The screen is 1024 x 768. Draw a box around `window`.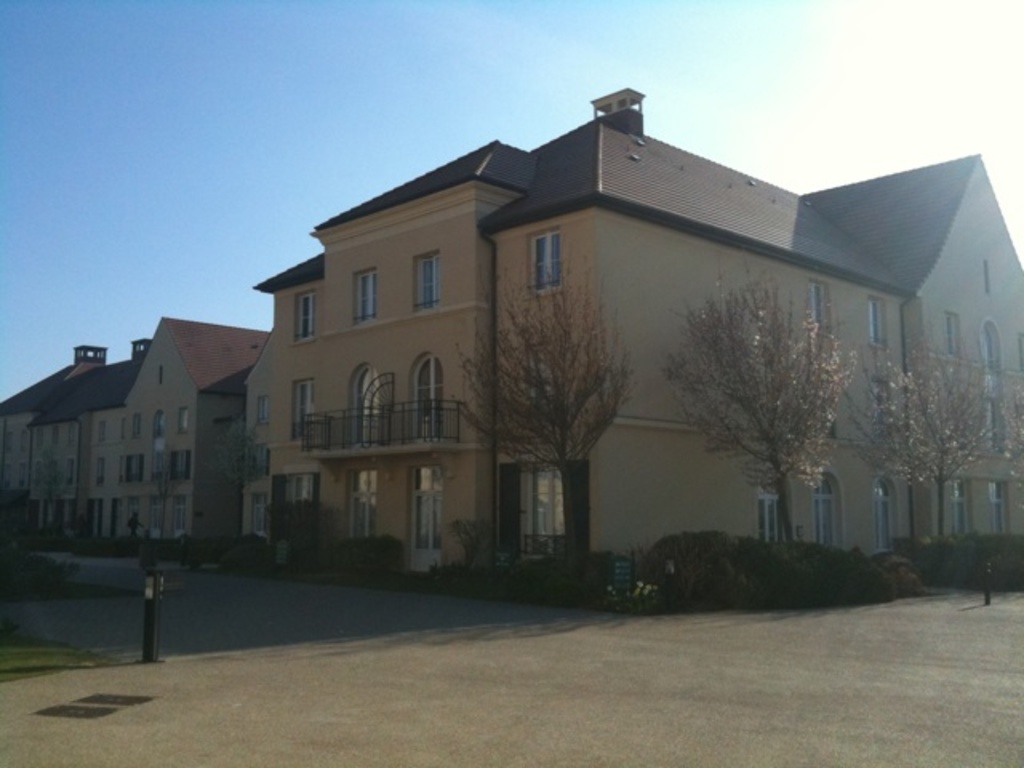
[left=354, top=262, right=376, bottom=323].
